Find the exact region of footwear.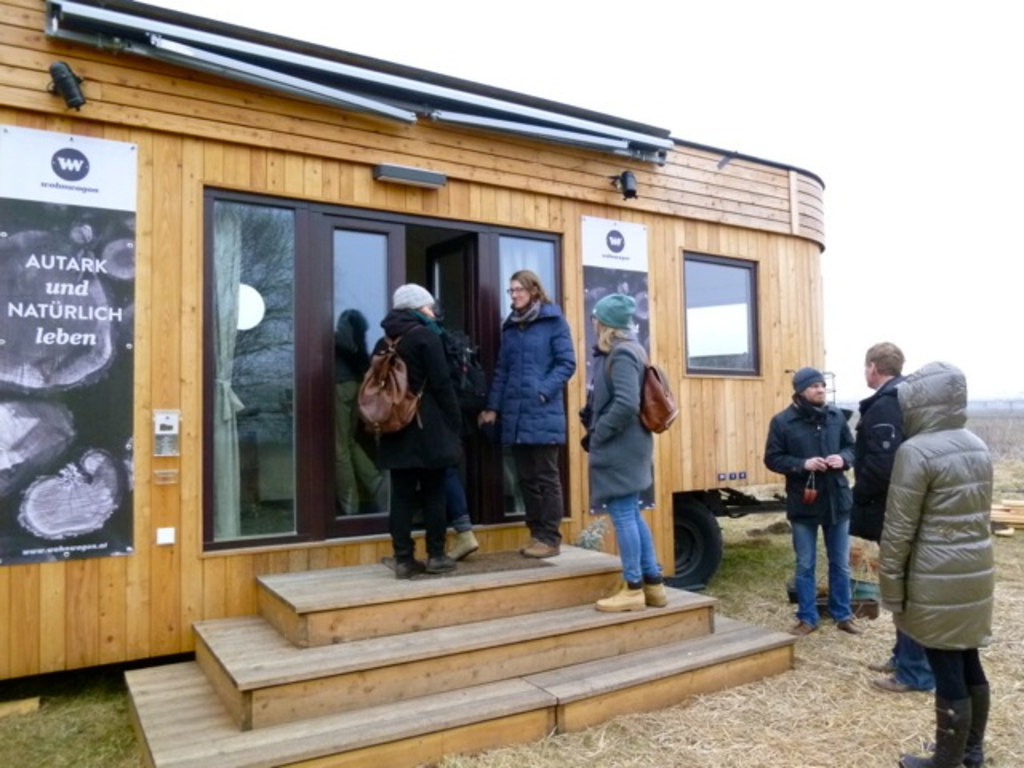
Exact region: region(429, 560, 451, 576).
